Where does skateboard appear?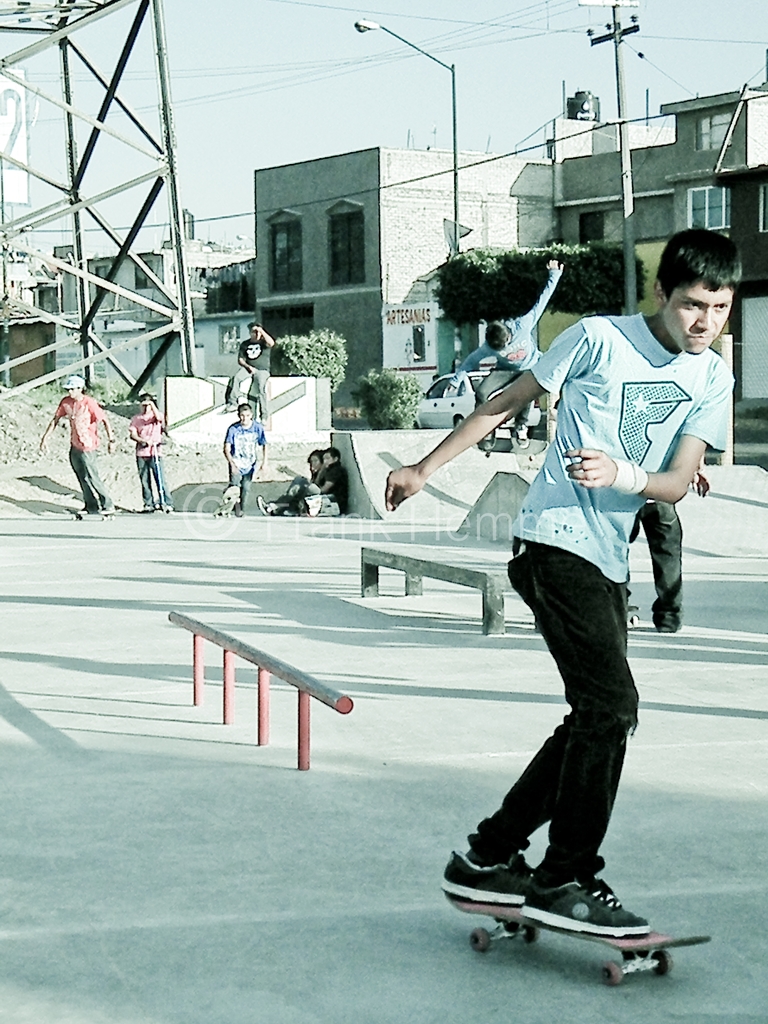
Appears at {"left": 442, "top": 891, "right": 714, "bottom": 988}.
